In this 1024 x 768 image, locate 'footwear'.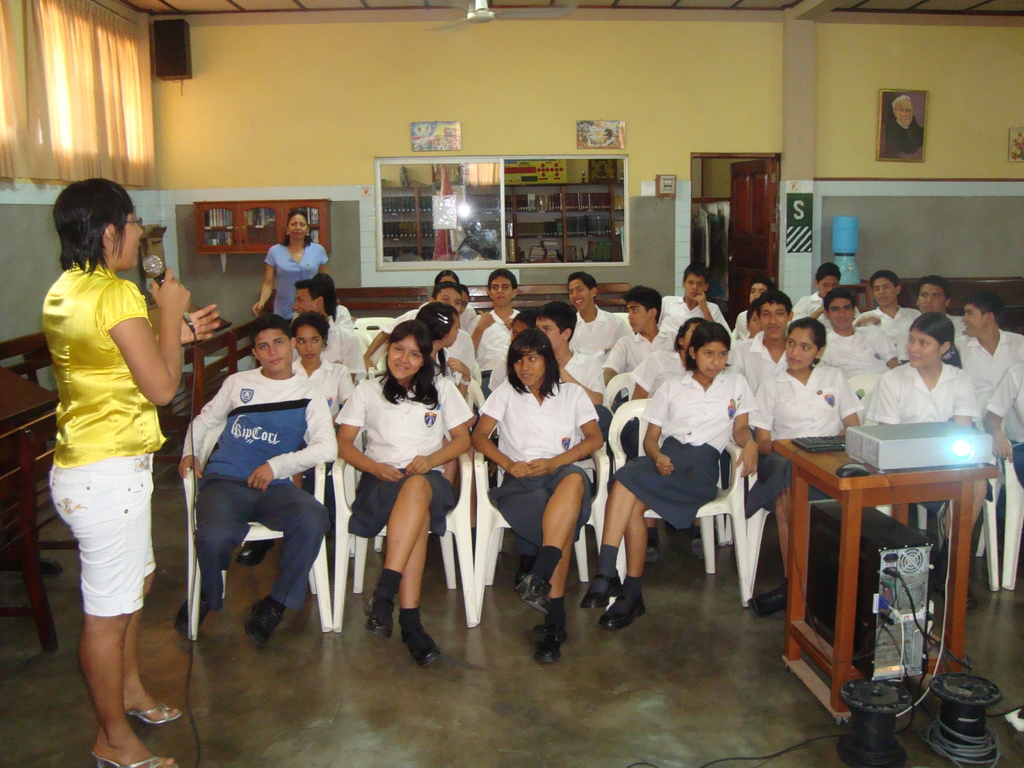
Bounding box: (x1=580, y1=564, x2=627, y2=609).
